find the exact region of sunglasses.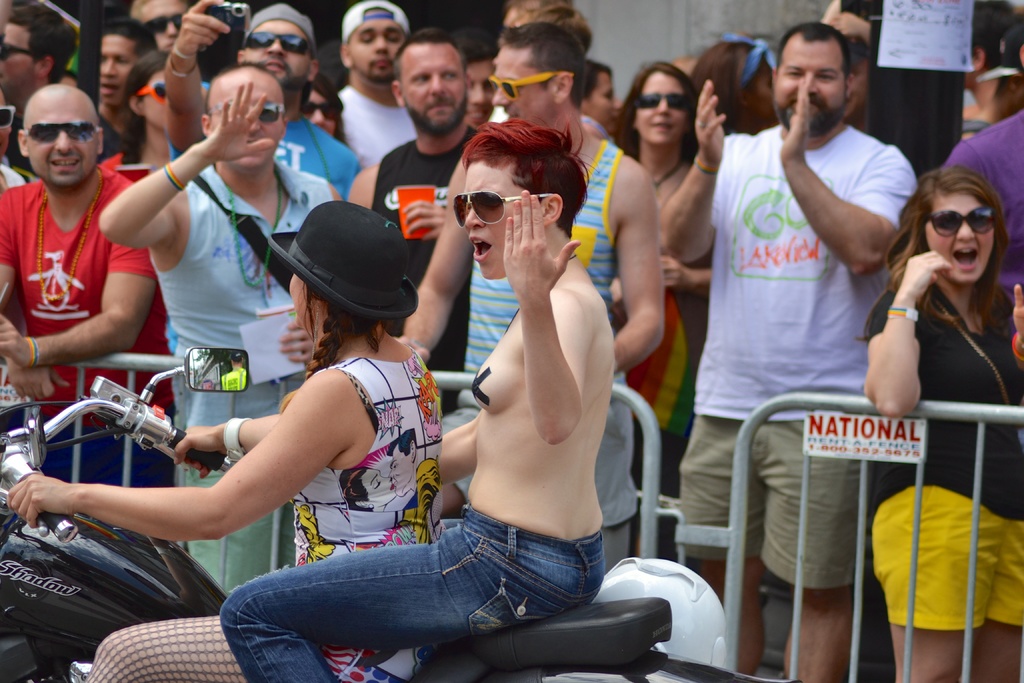
Exact region: {"x1": 925, "y1": 211, "x2": 994, "y2": 236}.
